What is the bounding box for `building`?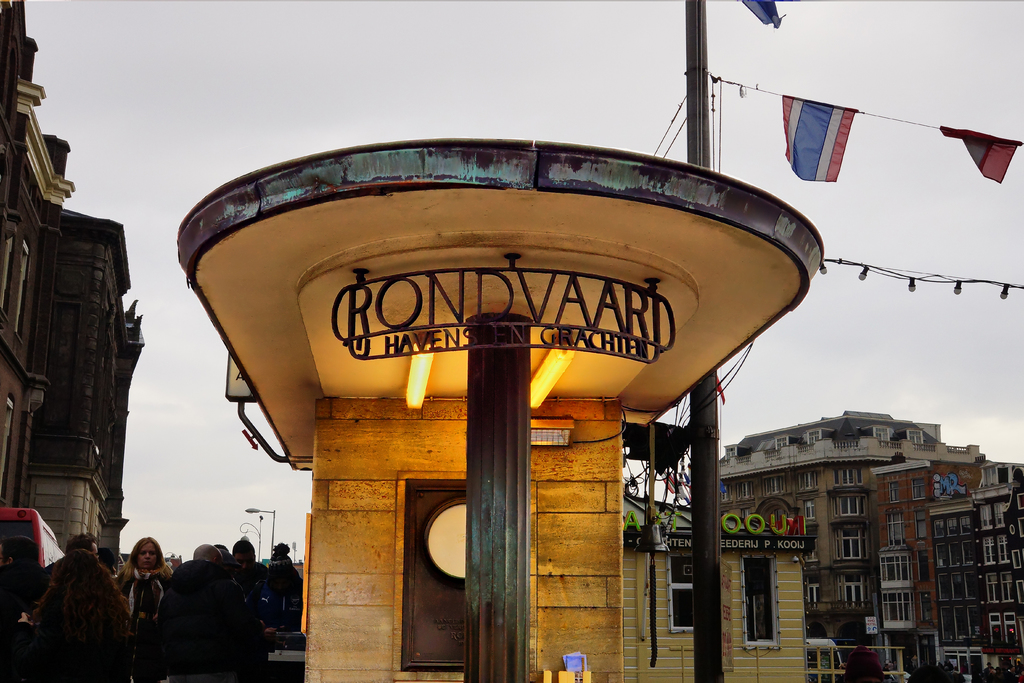
(0,0,75,509).
